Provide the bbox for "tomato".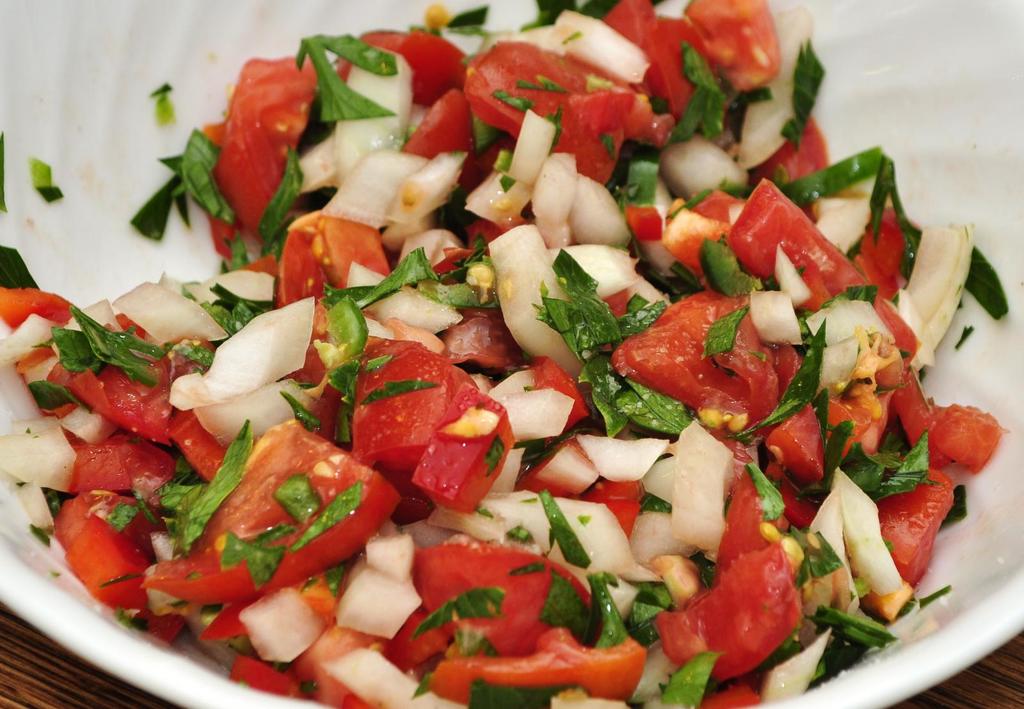
l=610, t=294, r=799, b=427.
